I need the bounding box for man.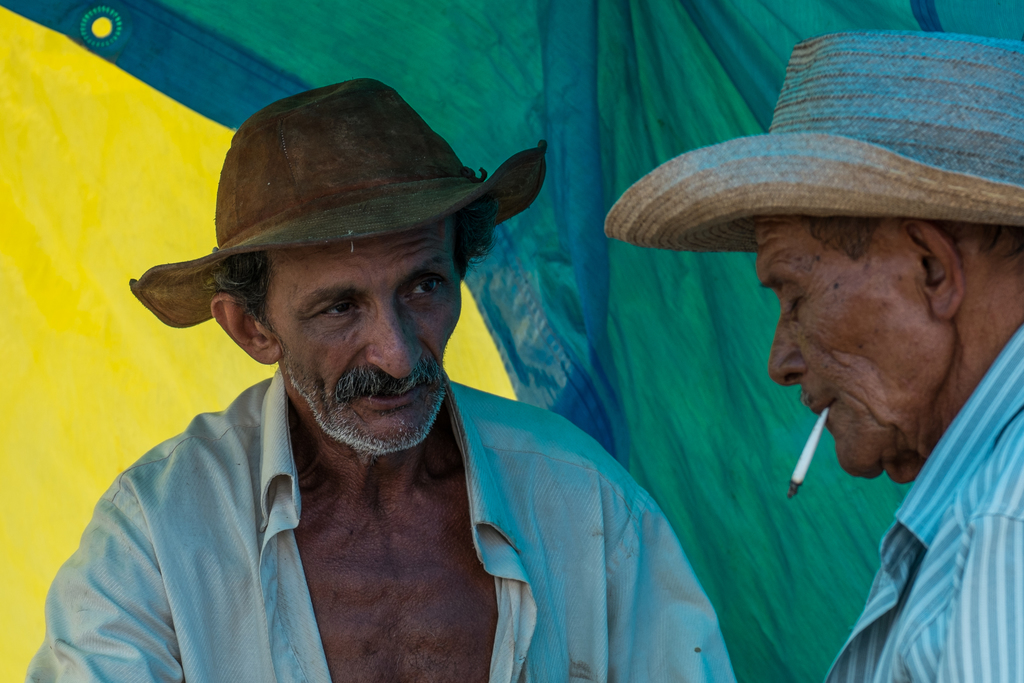
Here it is: <bbox>596, 33, 1023, 682</bbox>.
